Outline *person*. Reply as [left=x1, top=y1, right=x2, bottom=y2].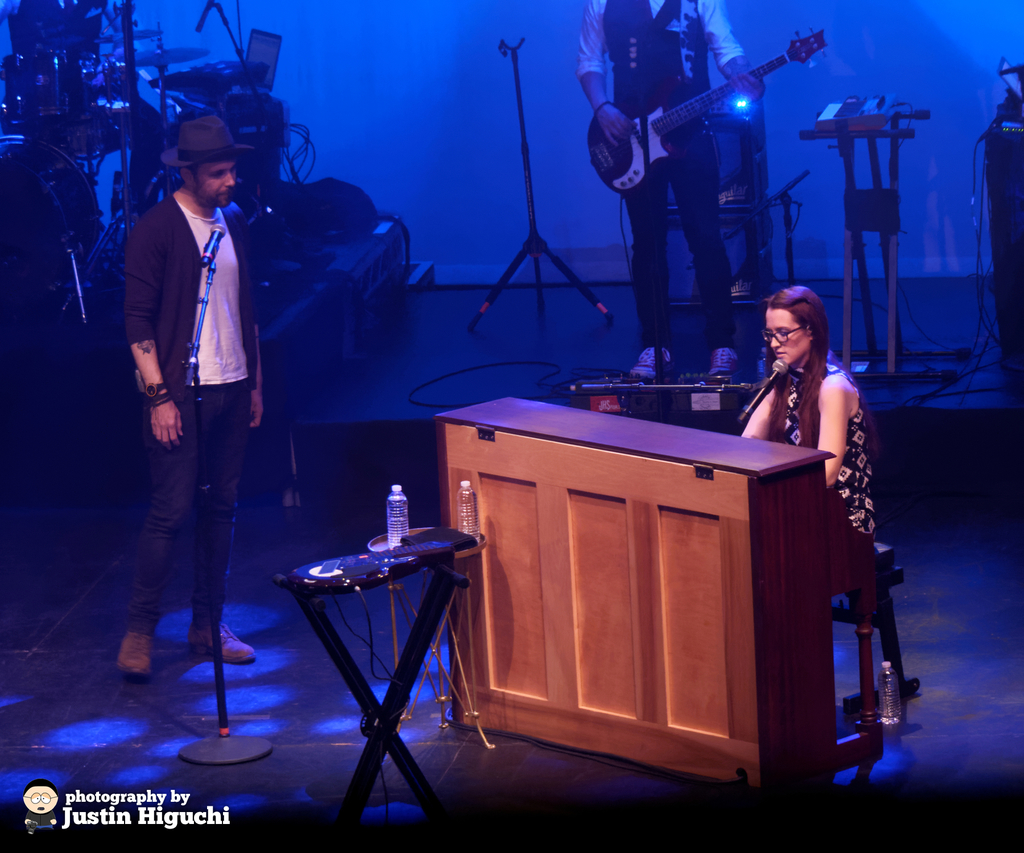
[left=118, top=119, right=263, bottom=678].
